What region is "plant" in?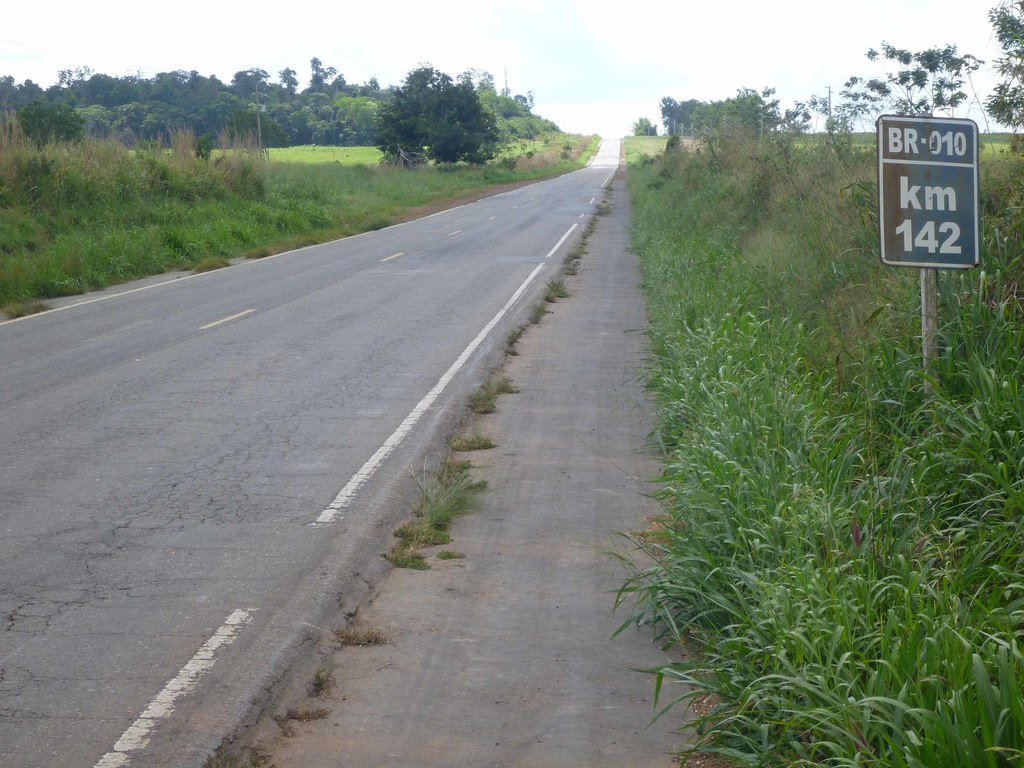
x1=407, y1=436, x2=494, y2=521.
